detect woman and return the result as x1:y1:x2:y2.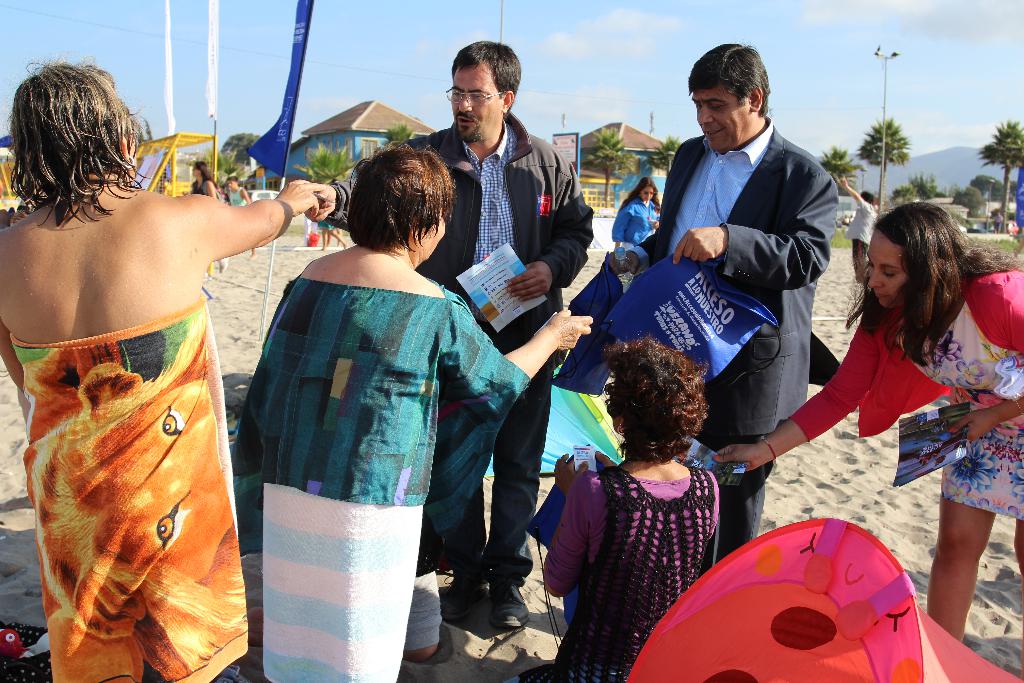
0:89:294:679.
